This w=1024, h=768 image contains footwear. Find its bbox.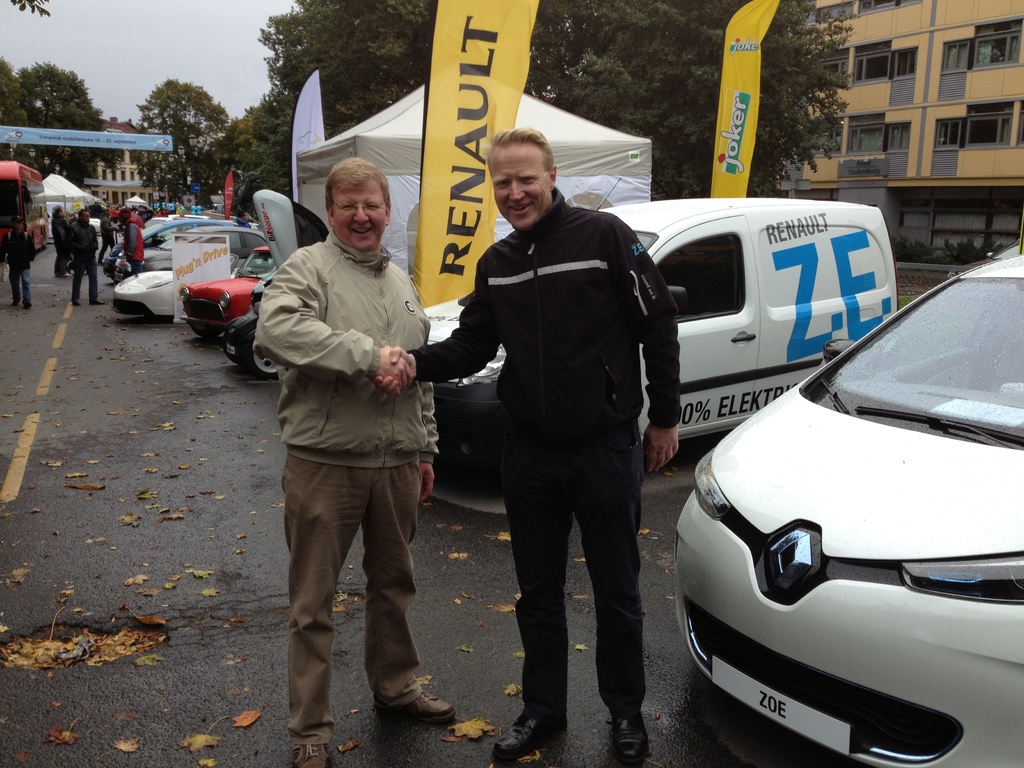
361,655,447,743.
